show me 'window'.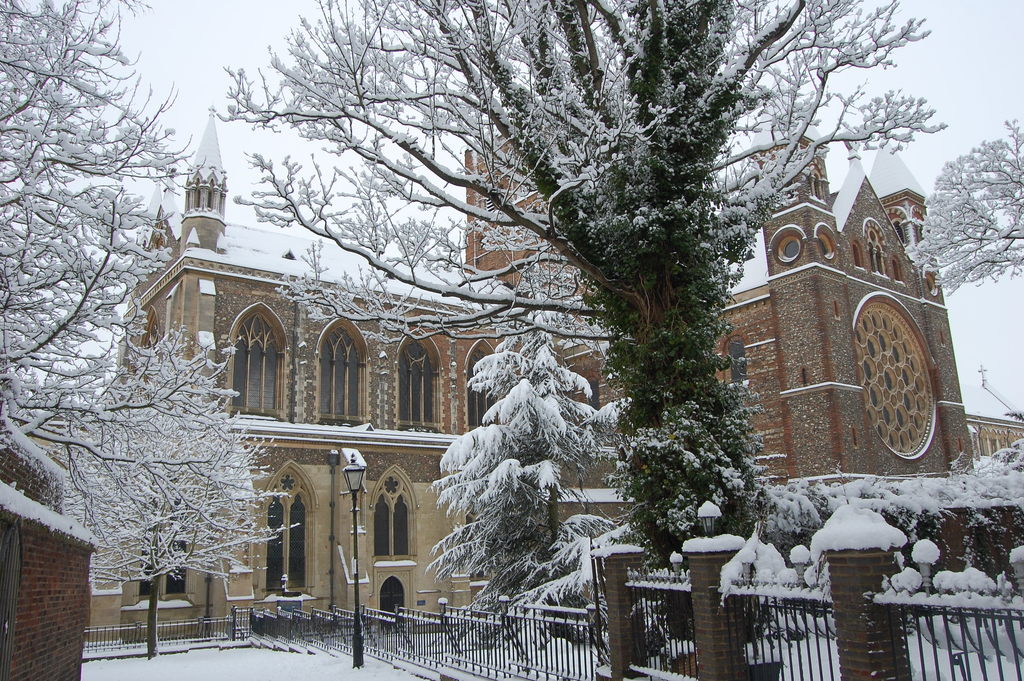
'window' is here: [left=136, top=302, right=163, bottom=379].
